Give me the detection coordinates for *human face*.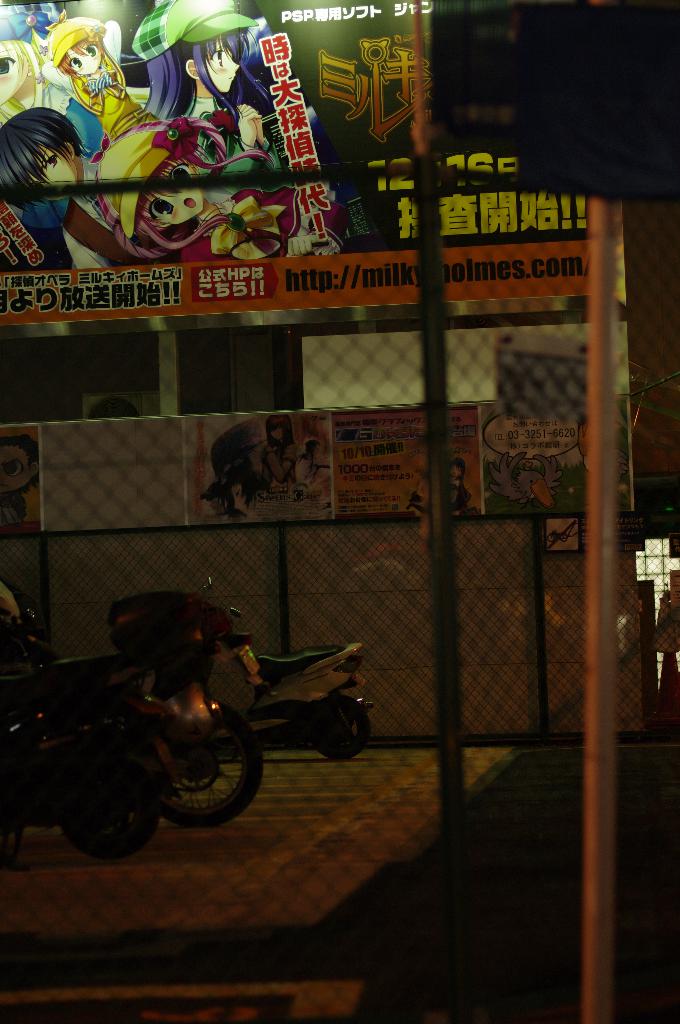
left=31, top=147, right=79, bottom=199.
